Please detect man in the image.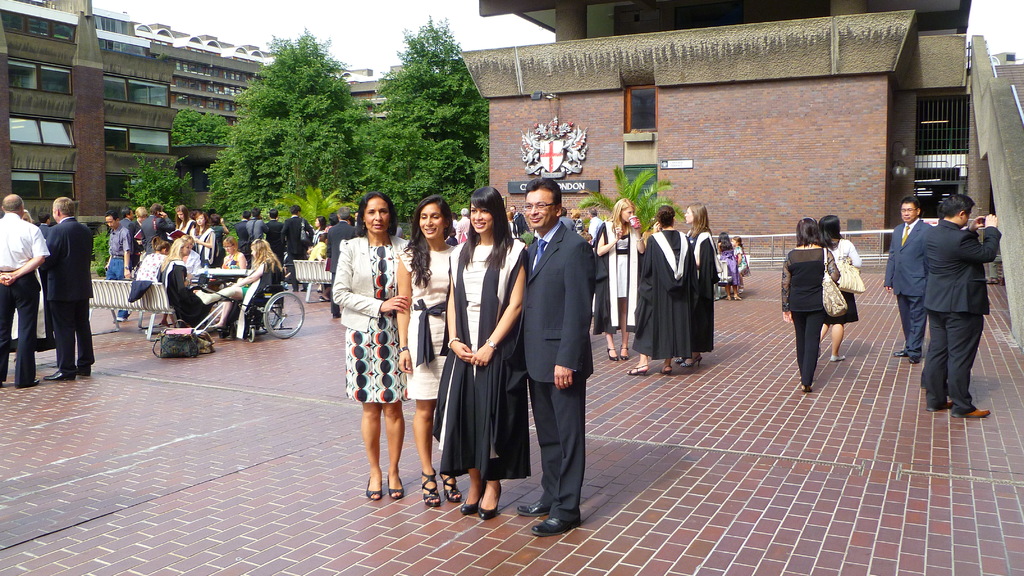
bbox(246, 205, 264, 239).
